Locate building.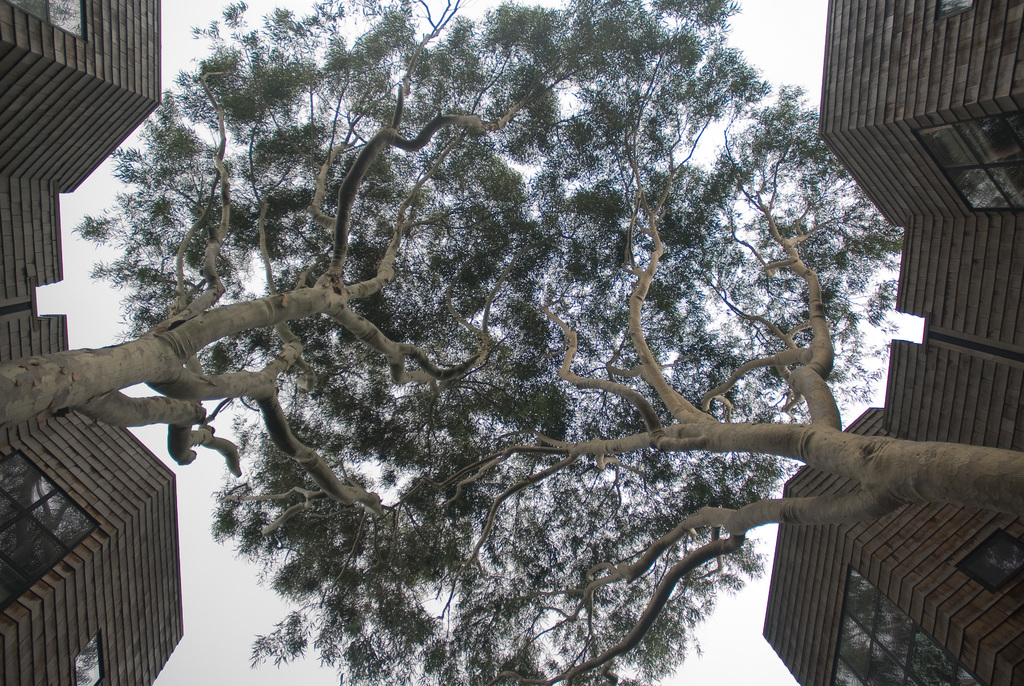
Bounding box: <box>756,0,1023,685</box>.
